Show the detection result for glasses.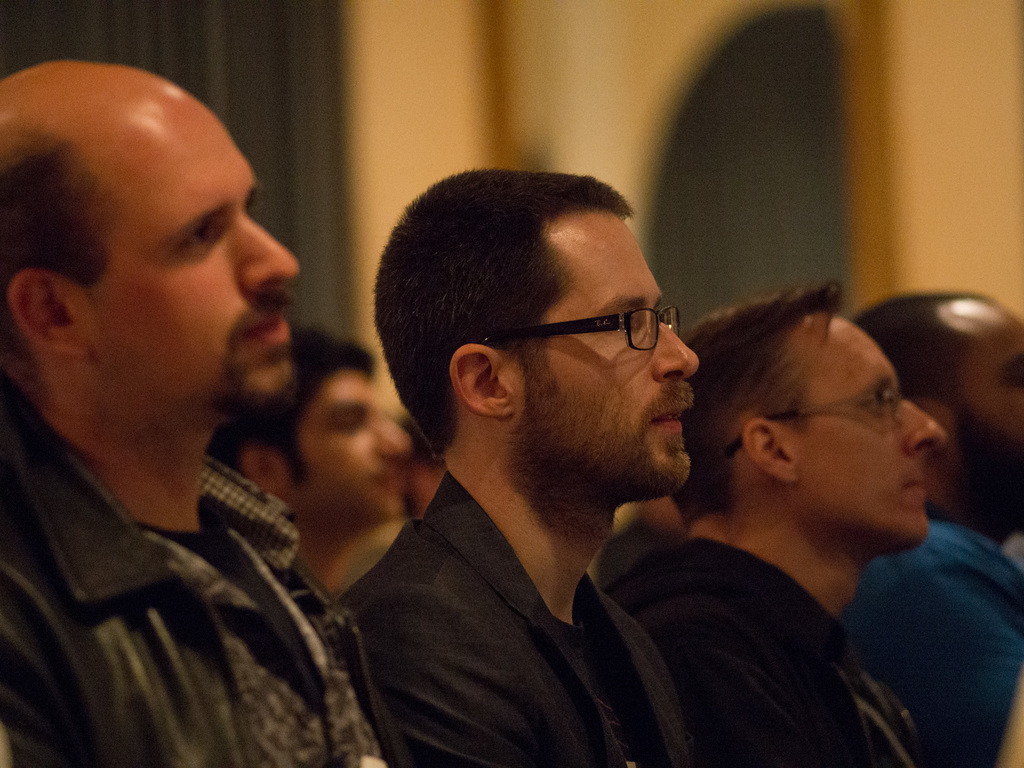
bbox(468, 305, 689, 356).
